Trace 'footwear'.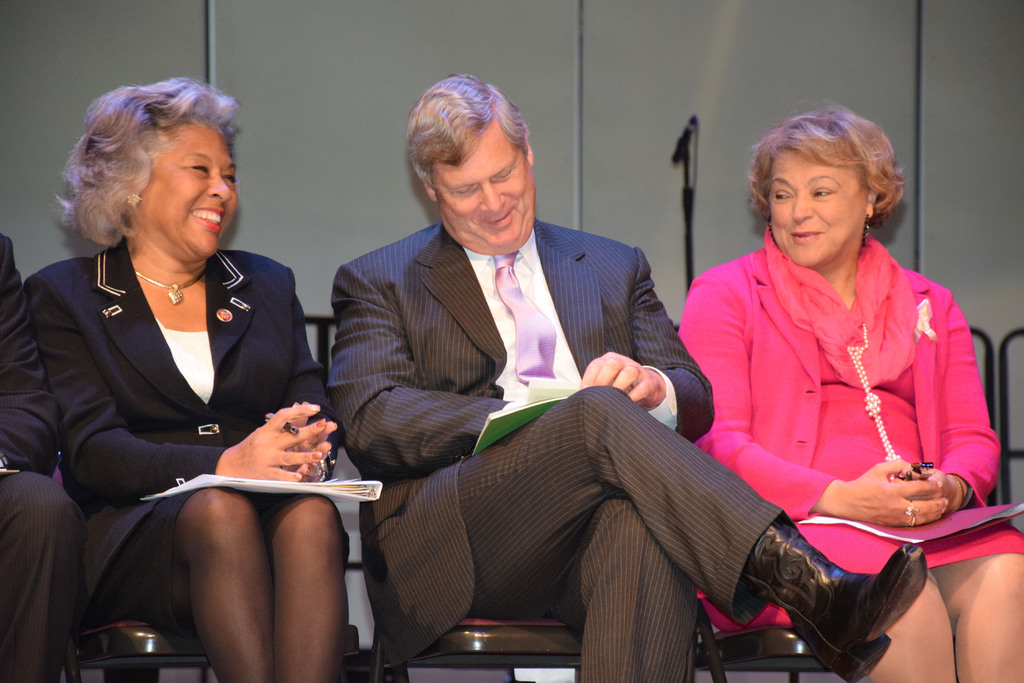
Traced to pyautogui.locateOnScreen(746, 545, 925, 682).
